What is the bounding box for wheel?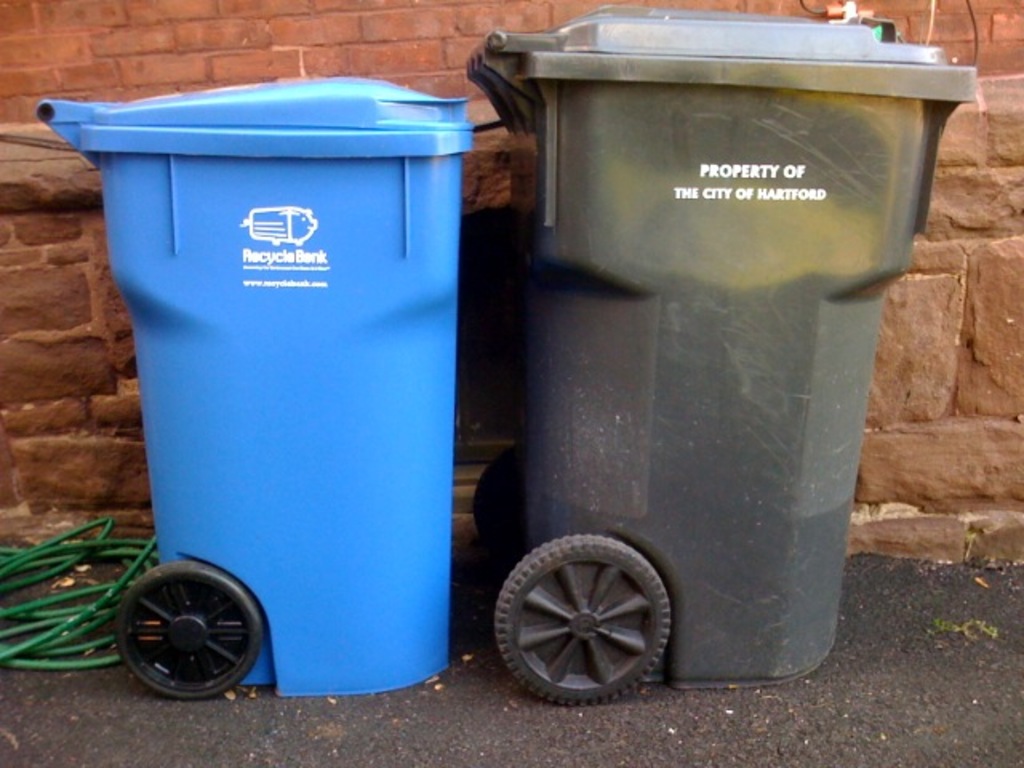
detection(118, 560, 267, 701).
